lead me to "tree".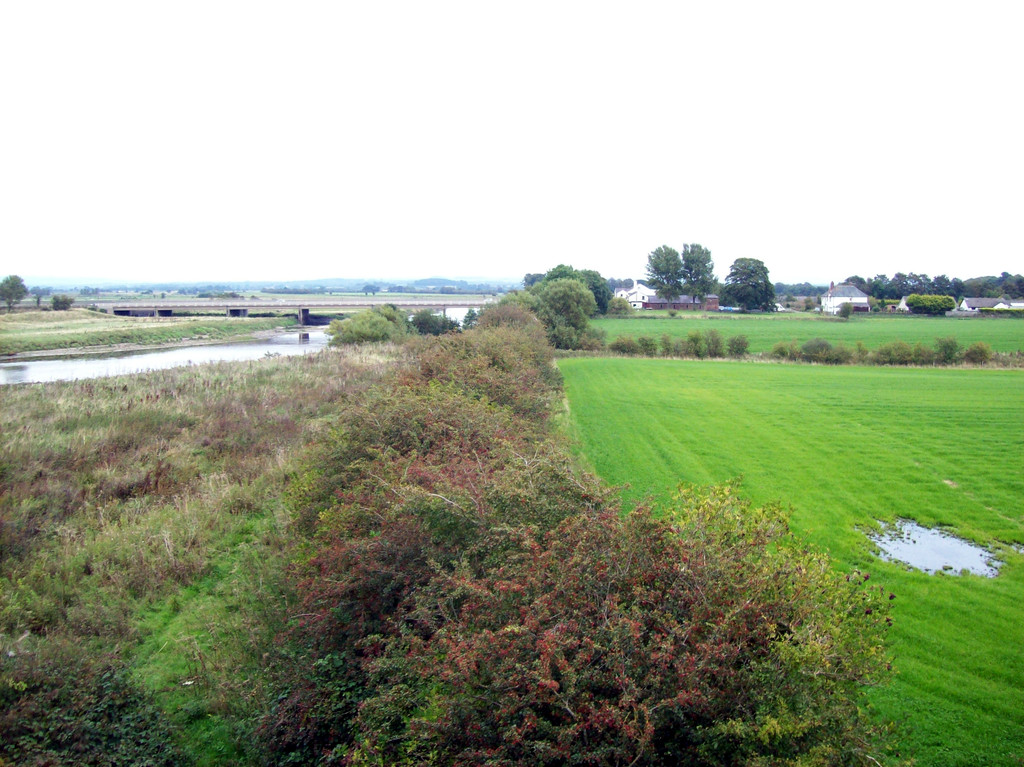
Lead to region(905, 293, 956, 319).
